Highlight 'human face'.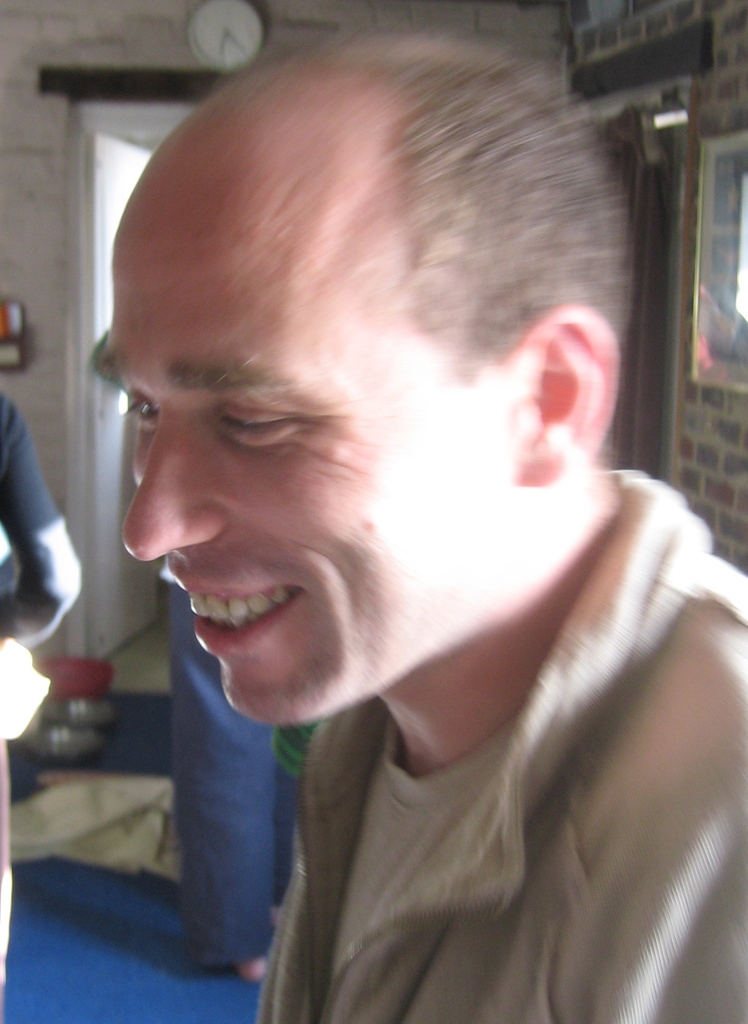
Highlighted region: {"left": 94, "top": 65, "right": 515, "bottom": 728}.
